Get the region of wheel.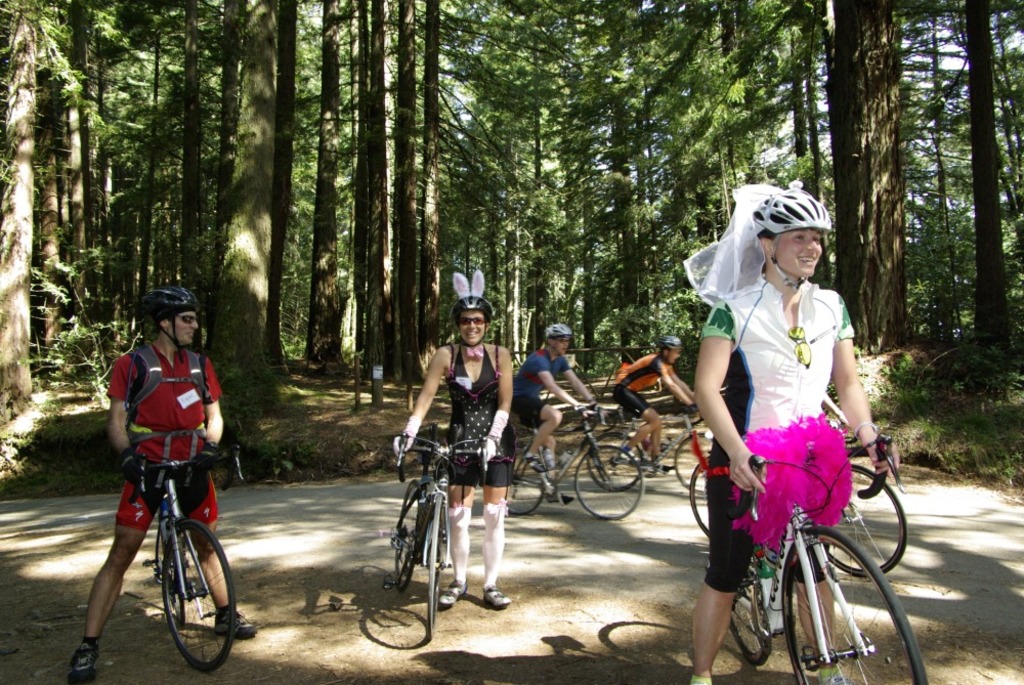
773 525 908 677.
